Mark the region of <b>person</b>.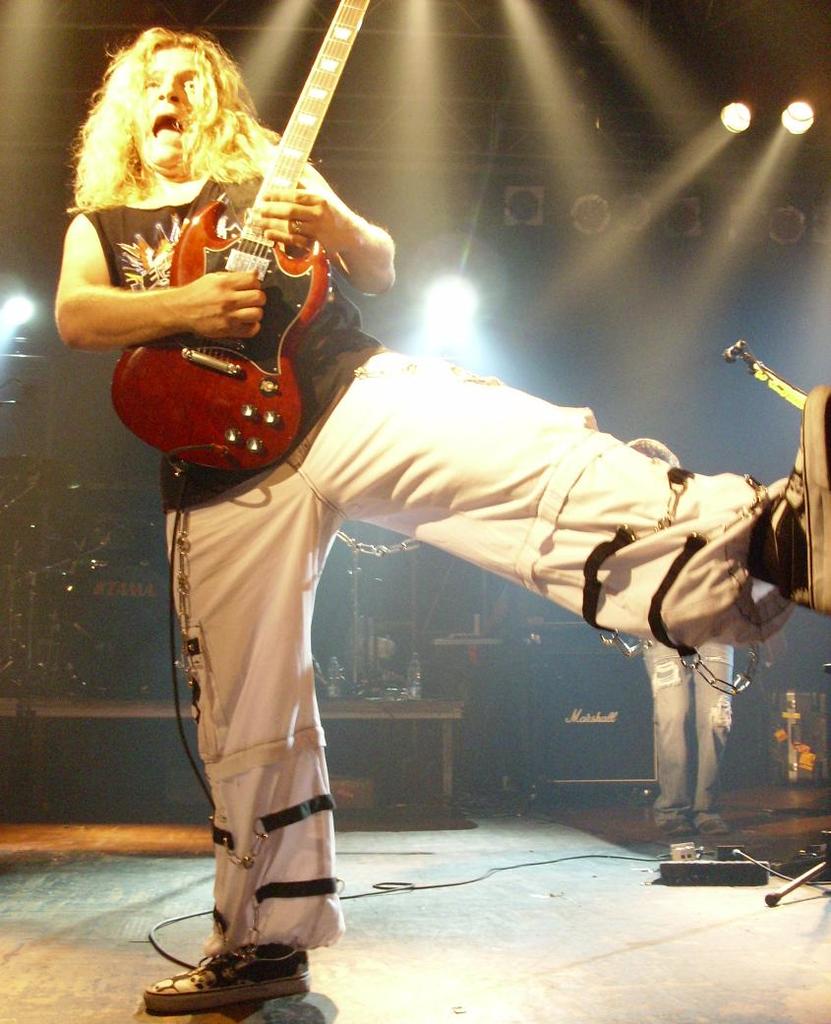
Region: pyautogui.locateOnScreen(48, 28, 830, 1011).
